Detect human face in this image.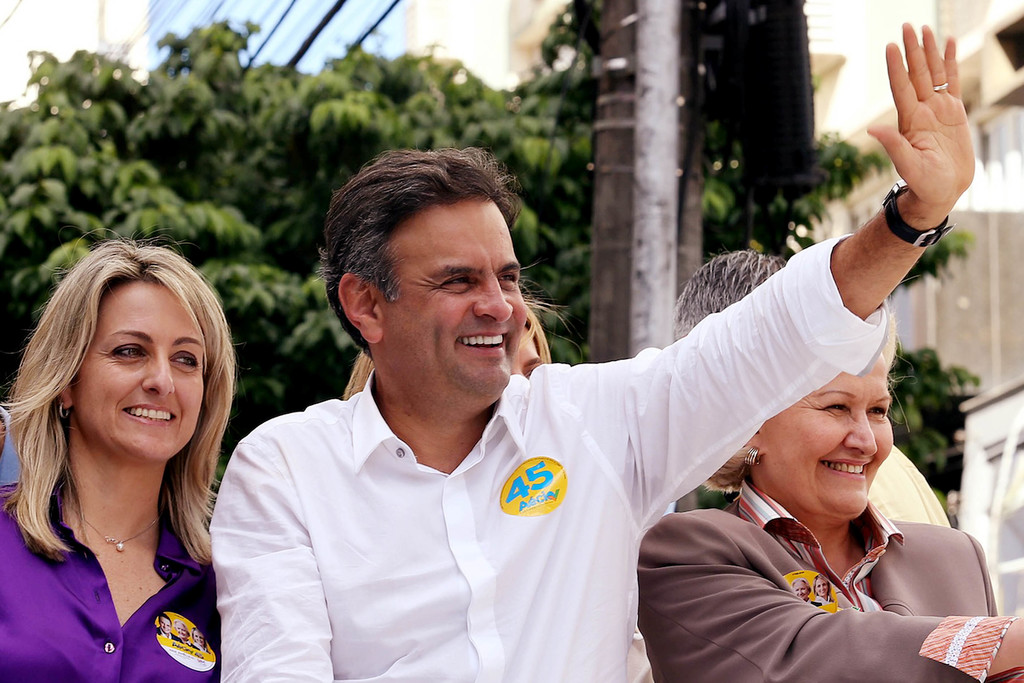
Detection: select_region(761, 349, 895, 511).
